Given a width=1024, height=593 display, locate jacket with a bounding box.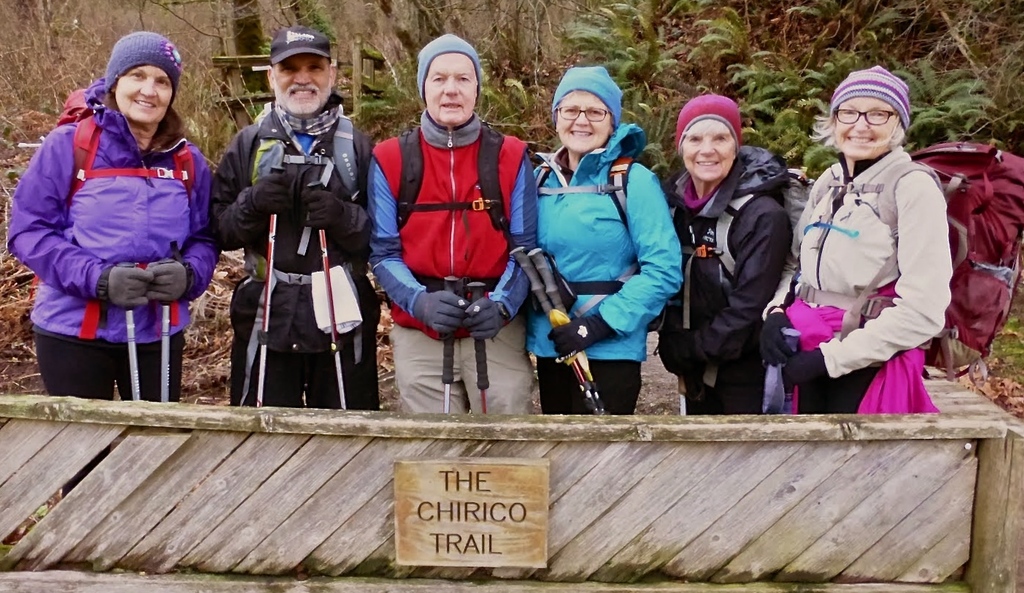
Located: 514, 134, 680, 368.
